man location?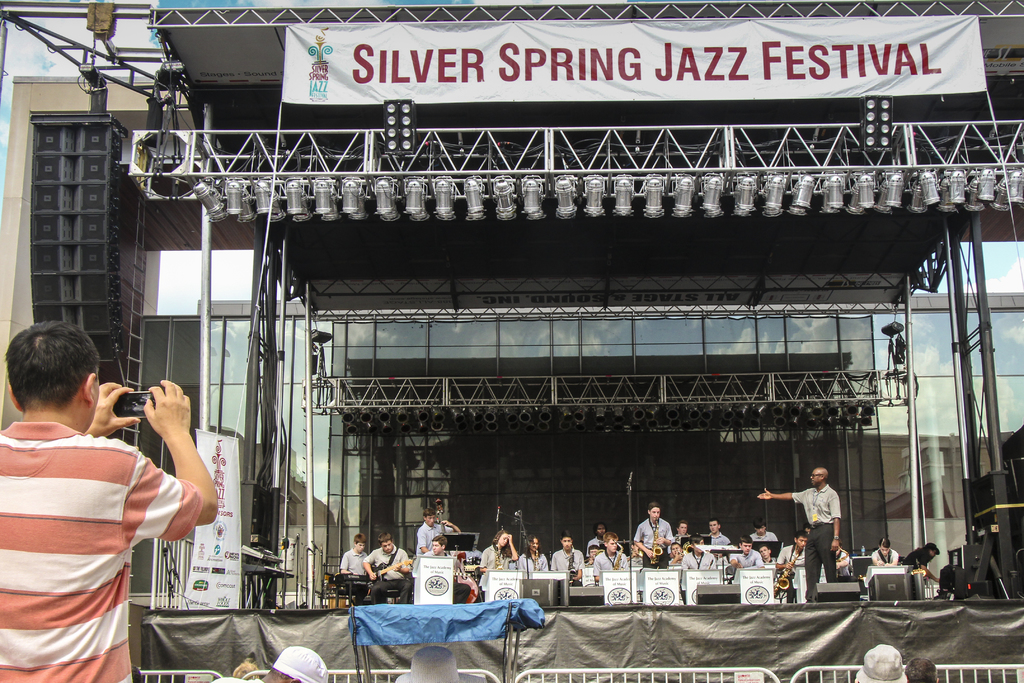
<region>727, 533, 764, 570</region>
